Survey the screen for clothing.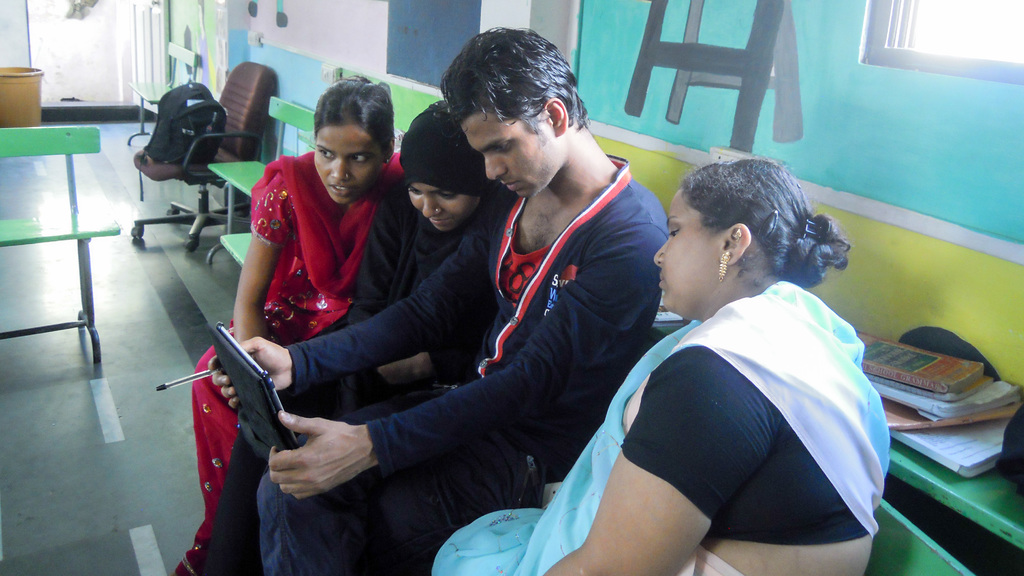
Survey found: bbox=[257, 150, 673, 575].
